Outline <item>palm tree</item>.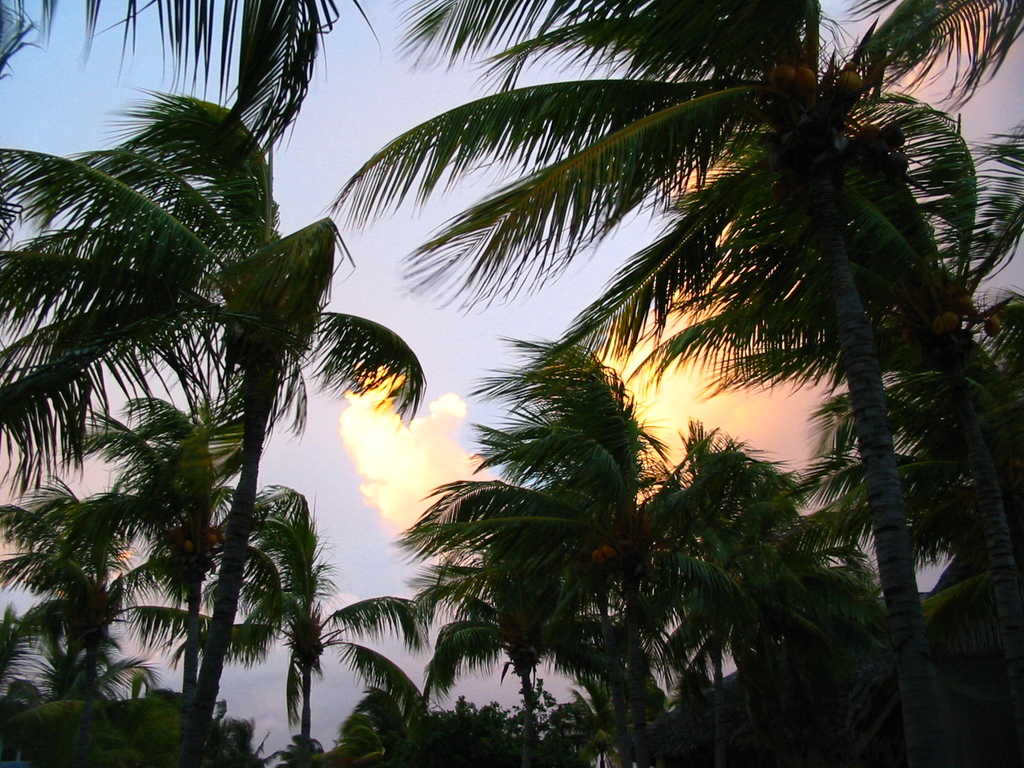
Outline: bbox=(397, 339, 817, 767).
